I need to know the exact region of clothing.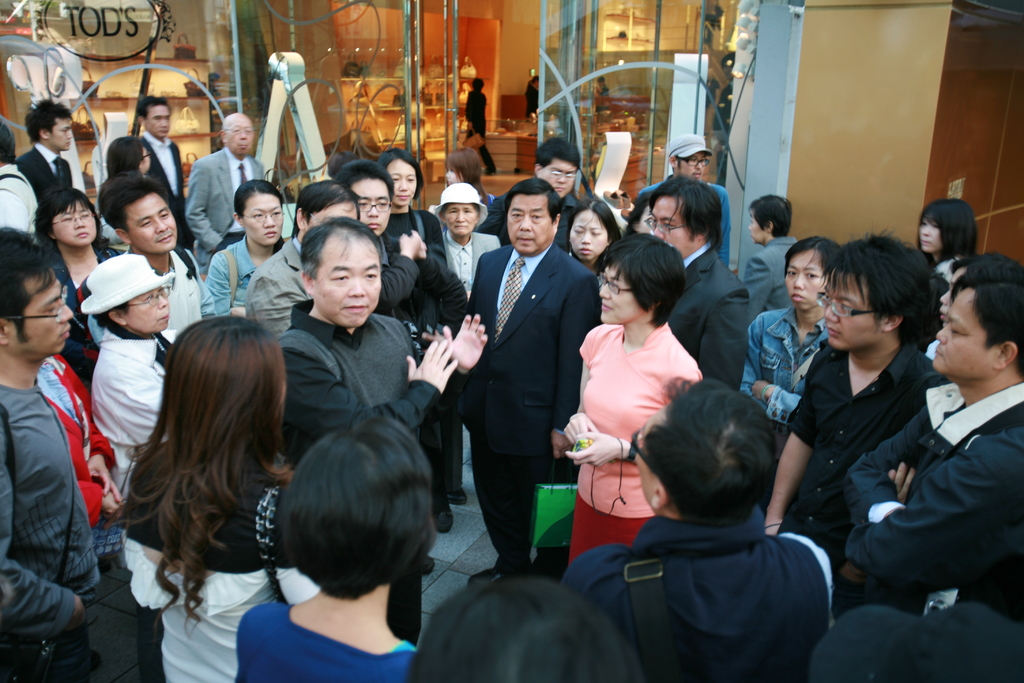
Region: bbox(0, 159, 38, 250).
